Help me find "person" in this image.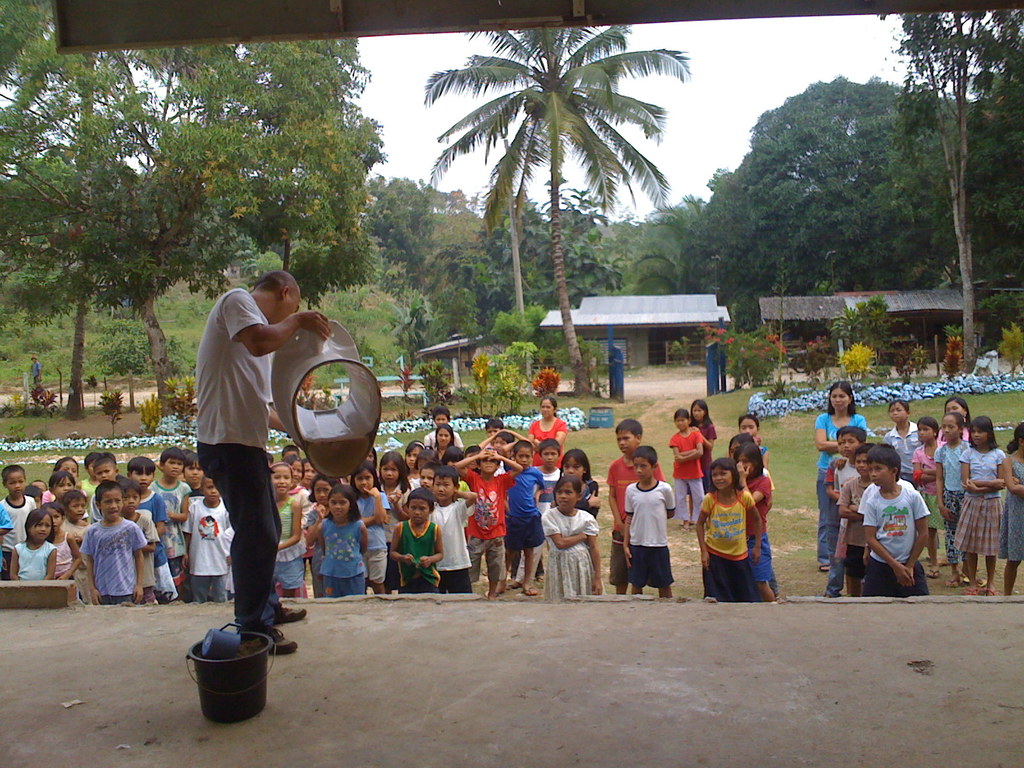
Found it: 349, 461, 398, 596.
